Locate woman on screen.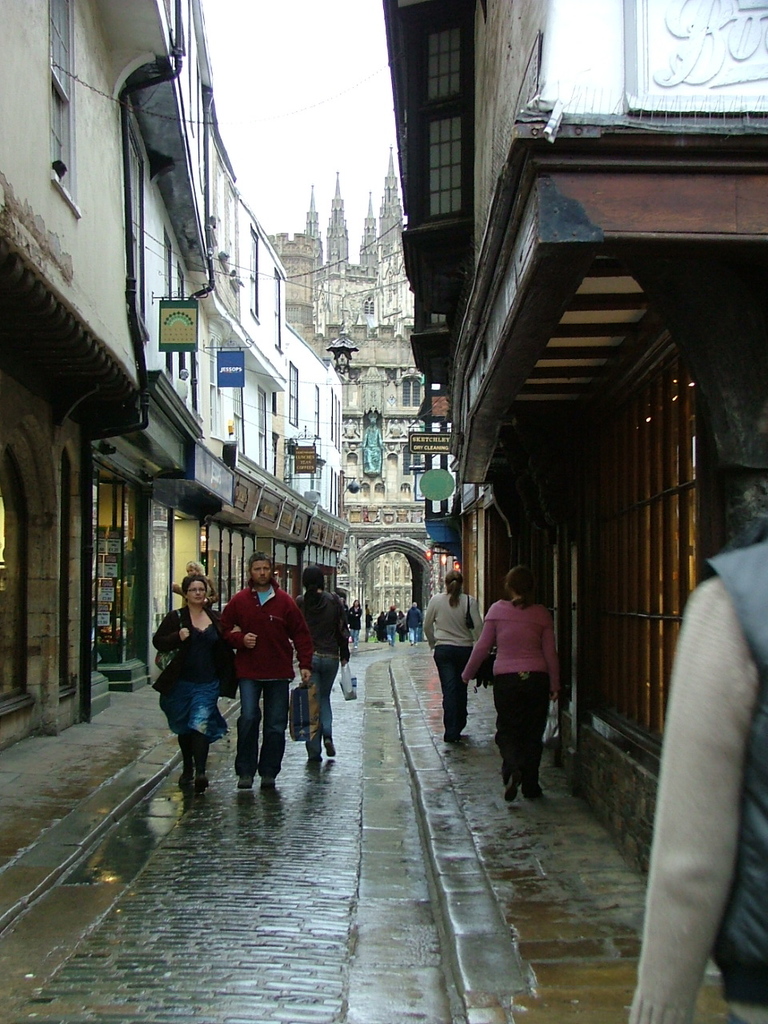
On screen at 455,562,561,800.
